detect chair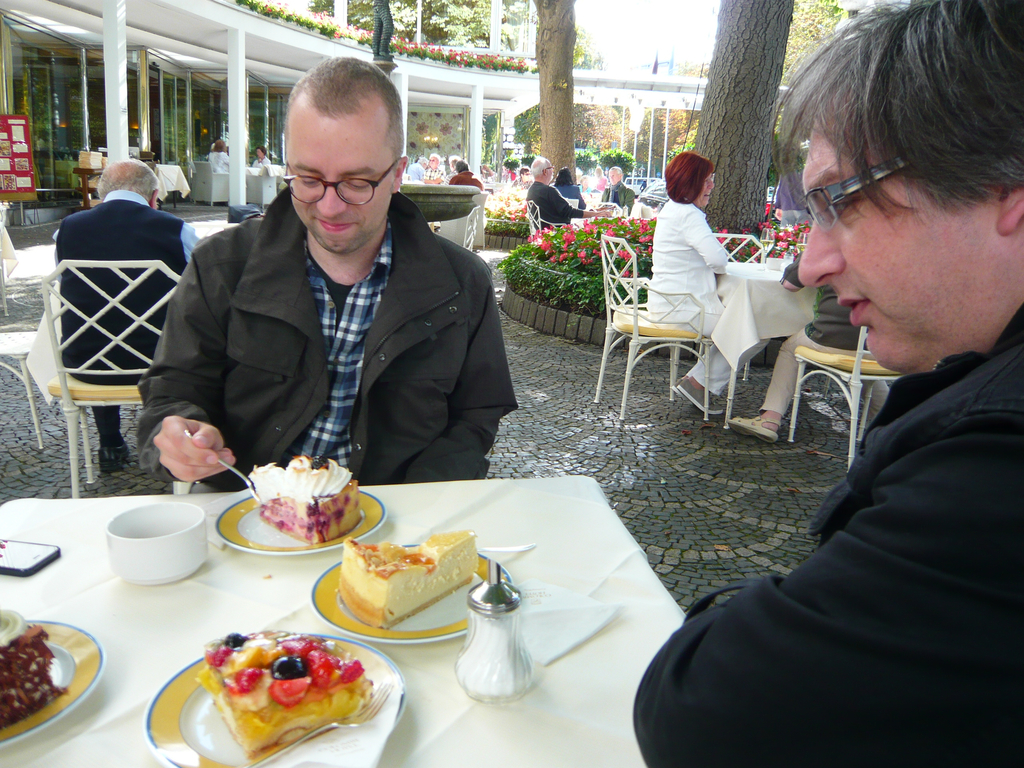
rect(714, 232, 764, 383)
